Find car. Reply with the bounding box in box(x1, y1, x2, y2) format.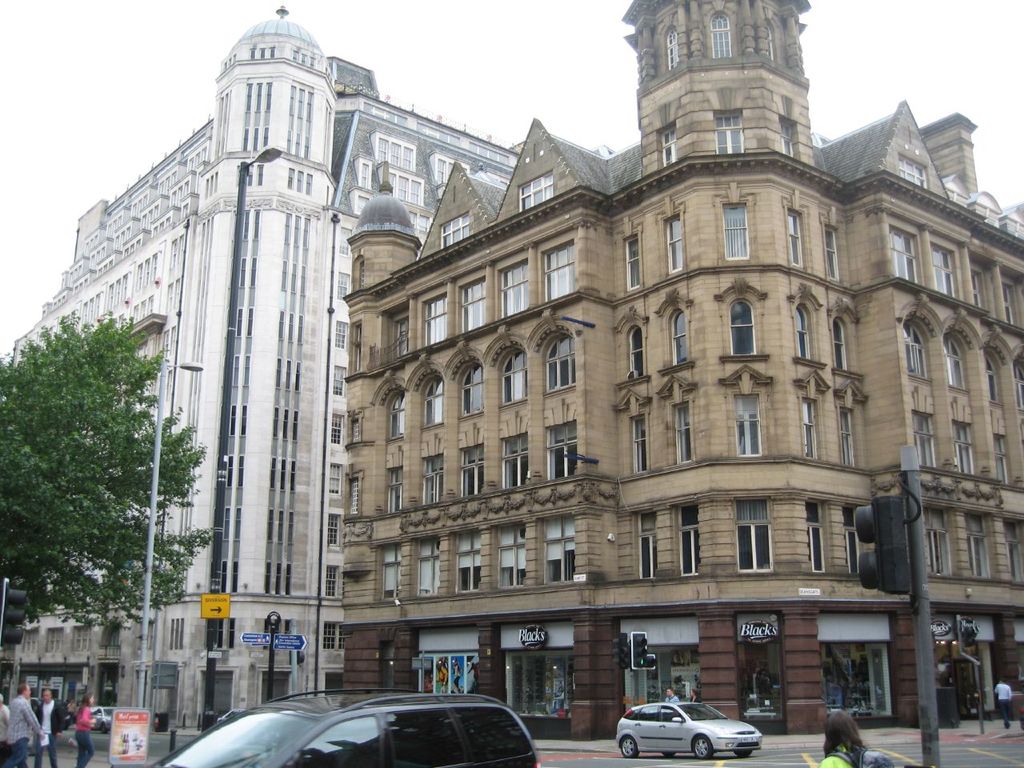
box(613, 698, 766, 758).
